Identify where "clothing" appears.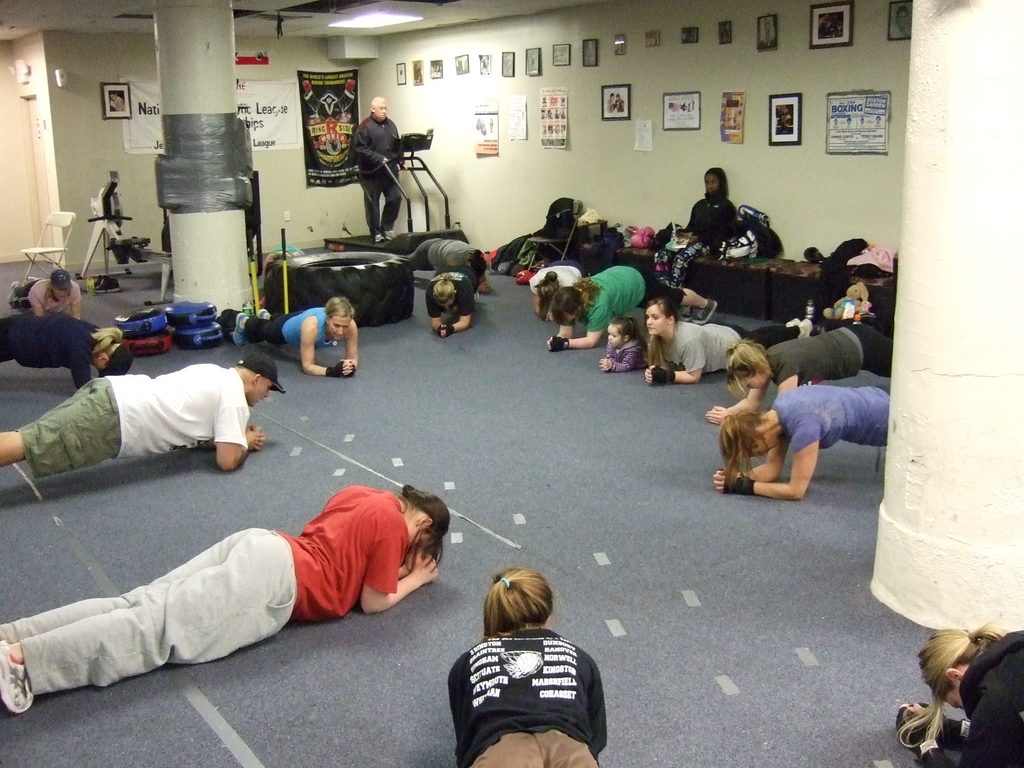
Appears at (left=427, top=267, right=486, bottom=315).
